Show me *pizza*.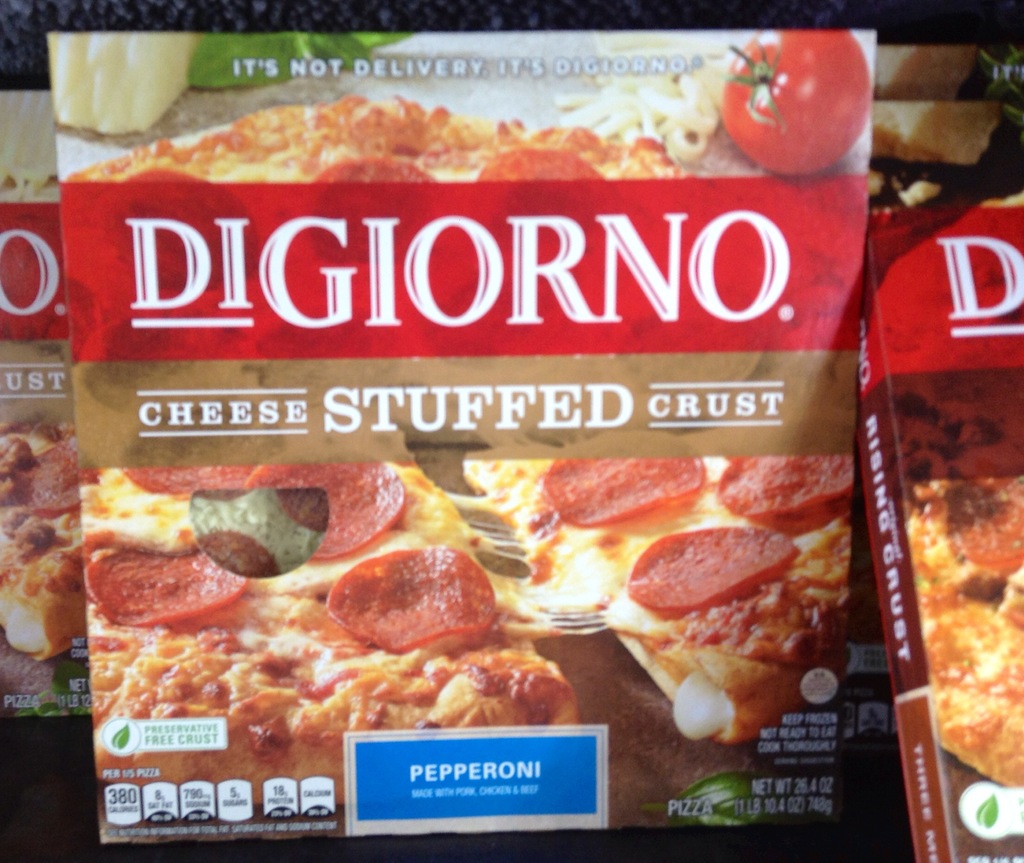
*pizza* is here: 61,441,579,778.
